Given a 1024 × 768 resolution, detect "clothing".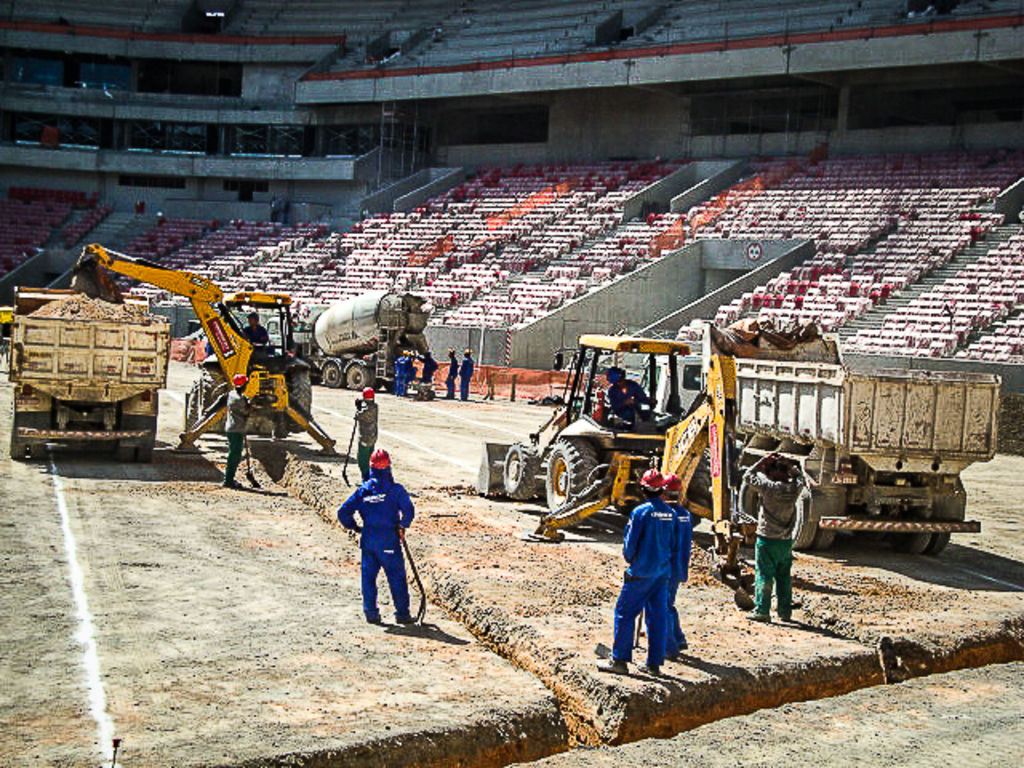
select_region(754, 458, 806, 618).
